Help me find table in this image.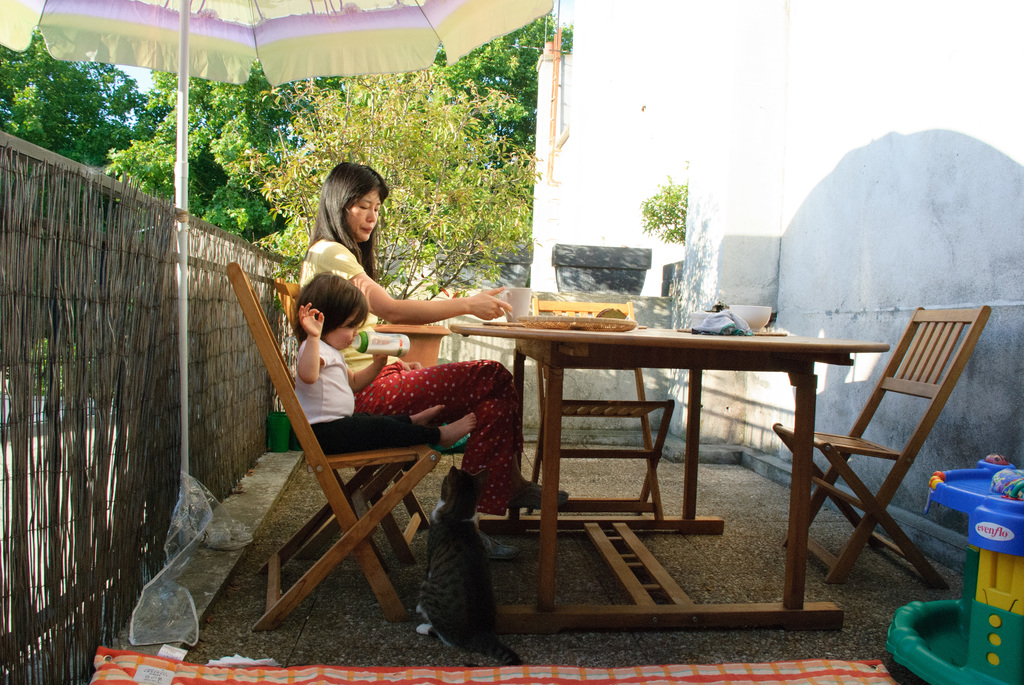
Found it: locate(444, 320, 894, 623).
